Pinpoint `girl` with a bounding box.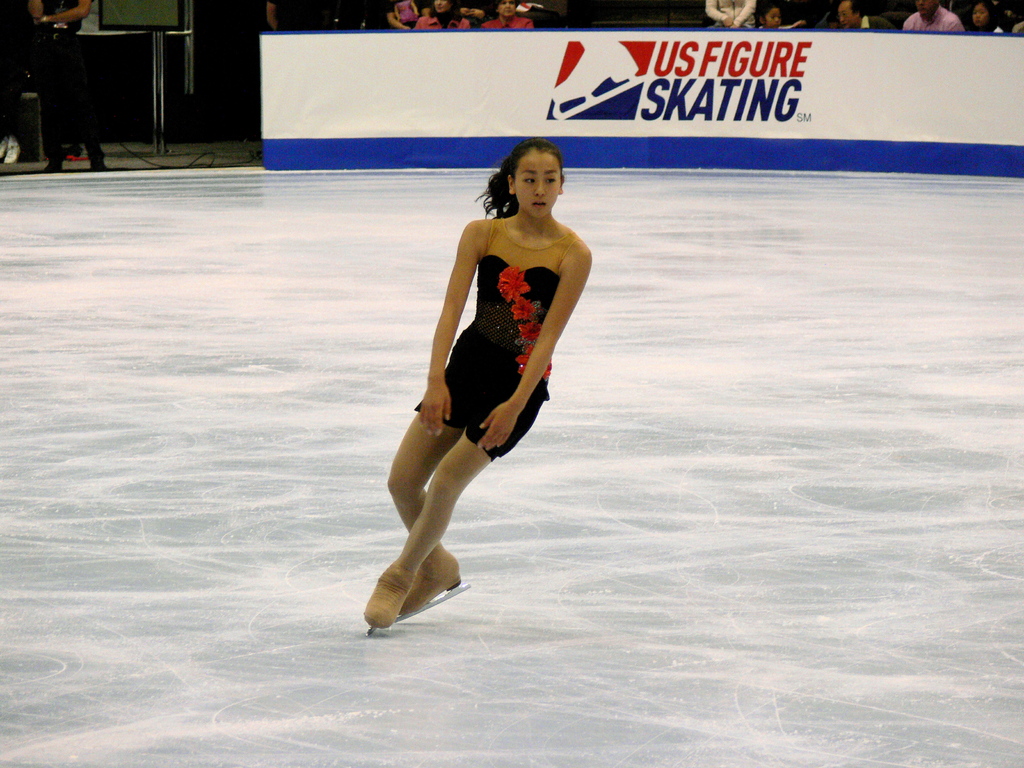
select_region(968, 1, 1007, 33).
